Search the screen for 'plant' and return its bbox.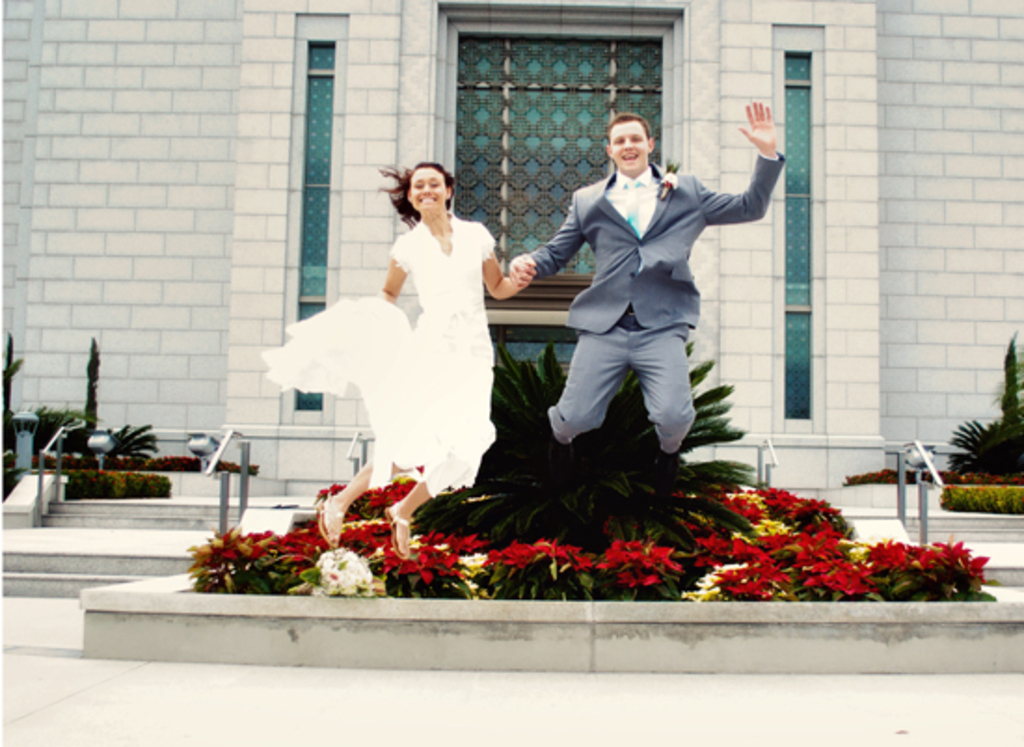
Found: region(942, 479, 1022, 518).
